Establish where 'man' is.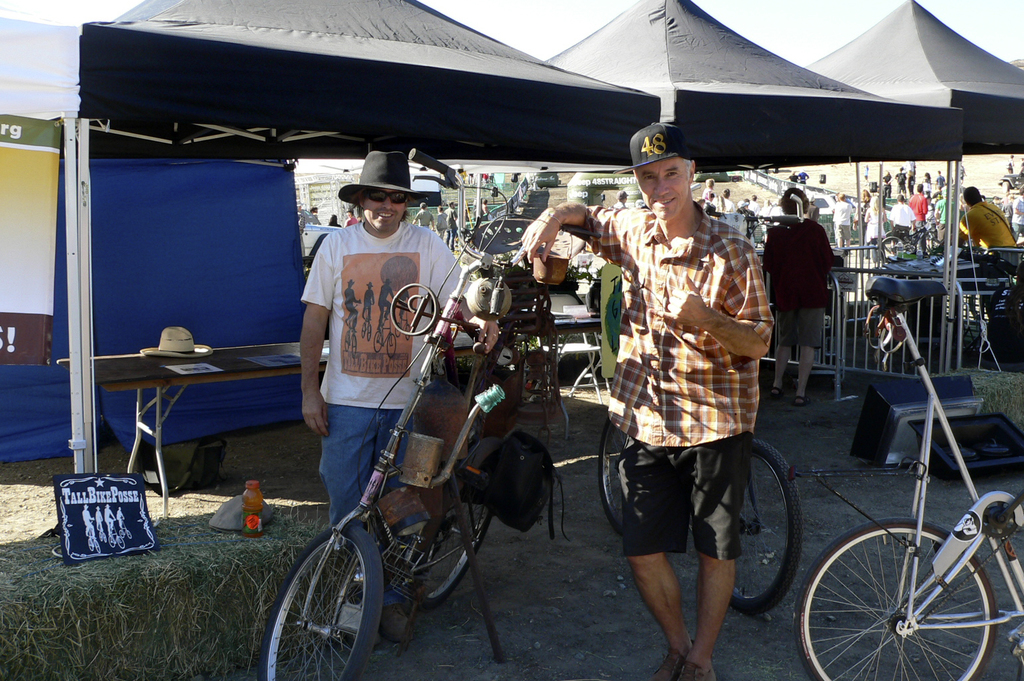
Established at rect(597, 150, 798, 665).
